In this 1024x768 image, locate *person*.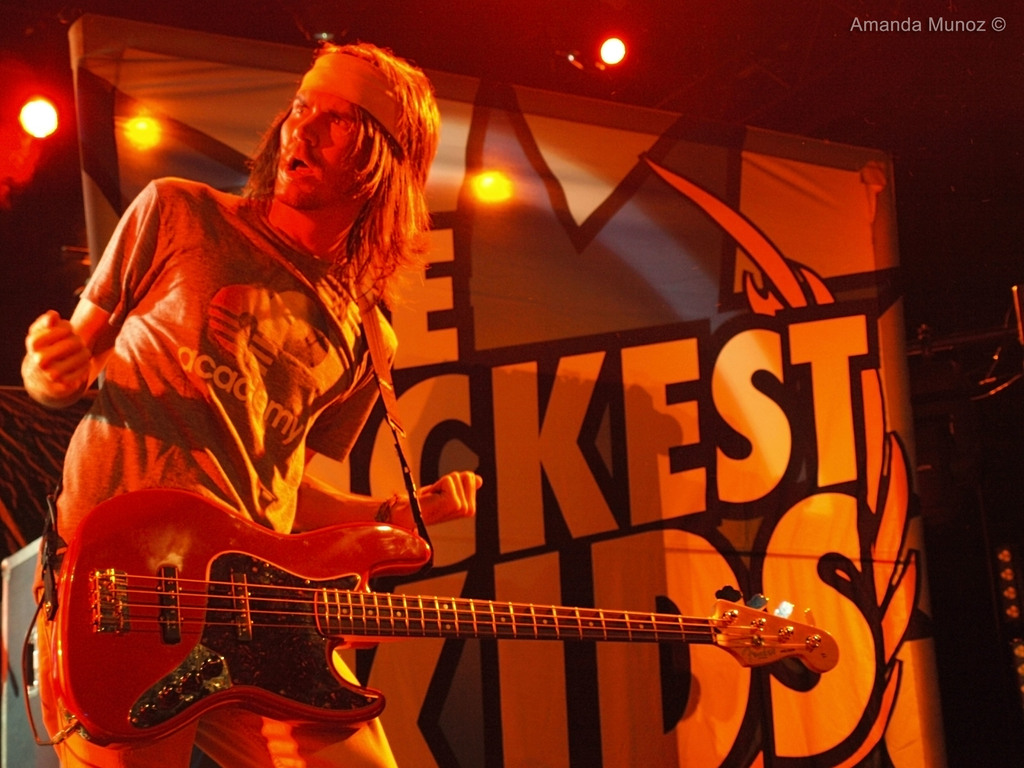
Bounding box: select_region(49, 59, 440, 644).
